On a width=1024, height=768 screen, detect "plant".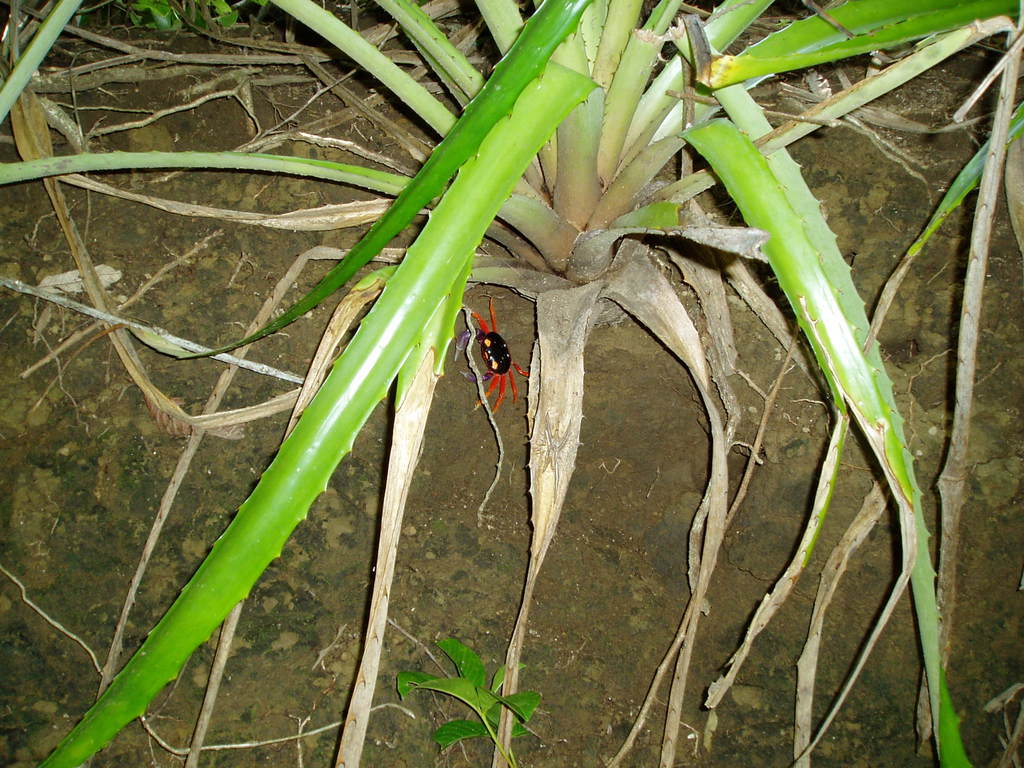
120:0:243:36.
